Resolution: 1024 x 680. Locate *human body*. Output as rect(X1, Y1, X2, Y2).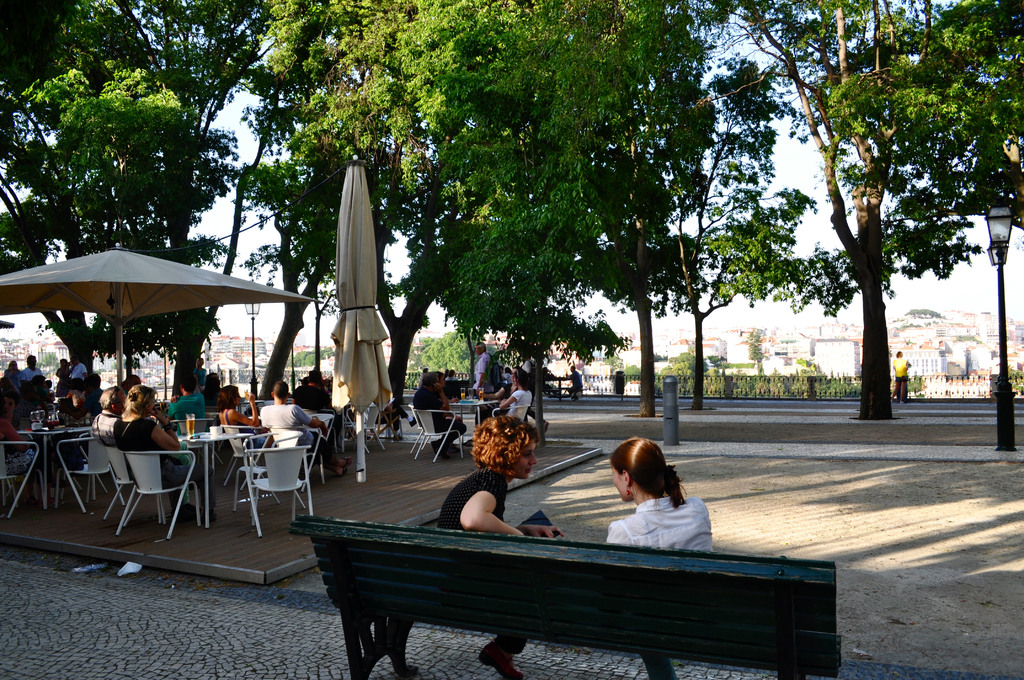
rect(415, 361, 468, 465).
